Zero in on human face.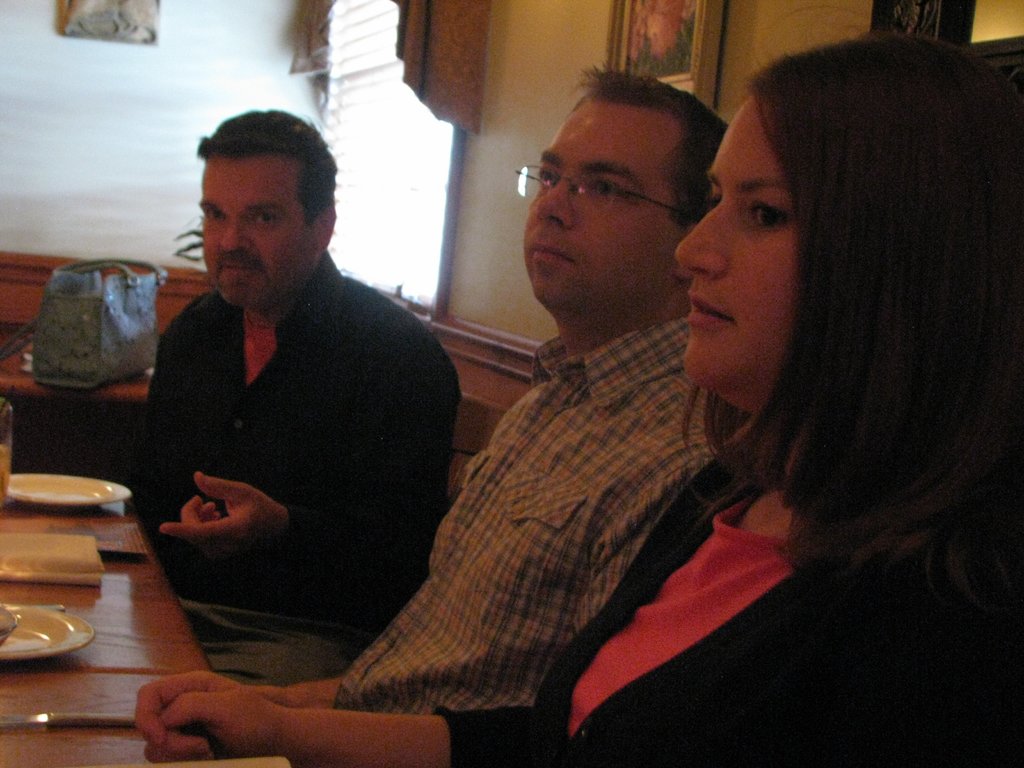
Zeroed in: crop(203, 159, 313, 301).
